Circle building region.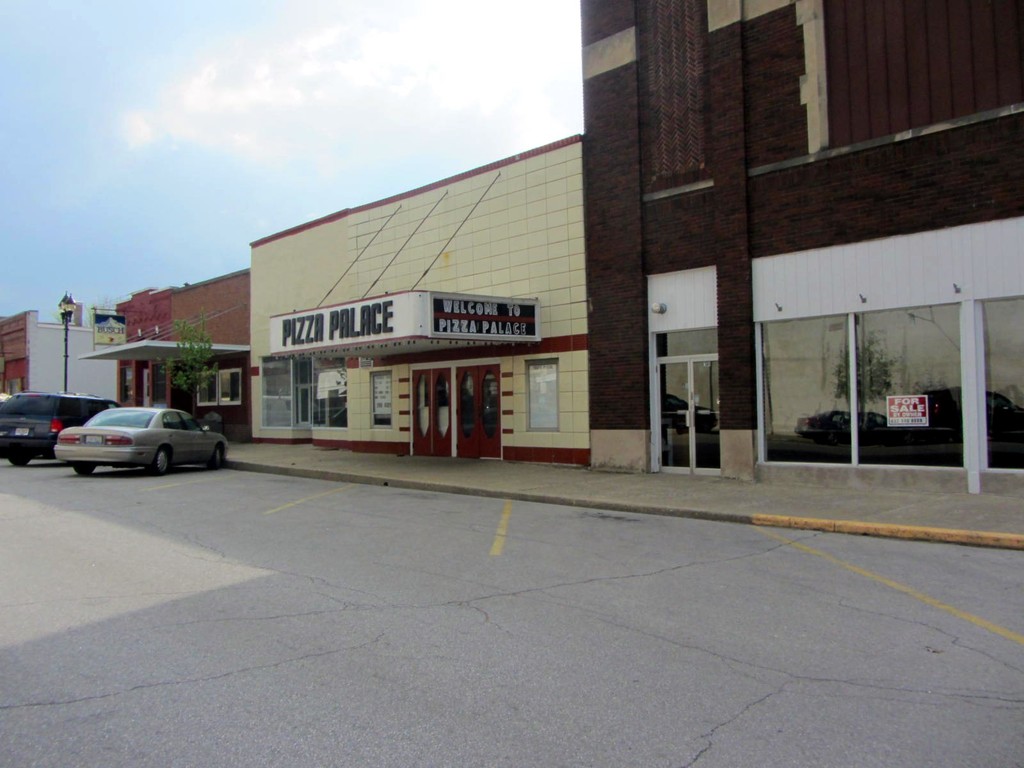
Region: x1=579 y1=0 x2=1023 y2=497.
